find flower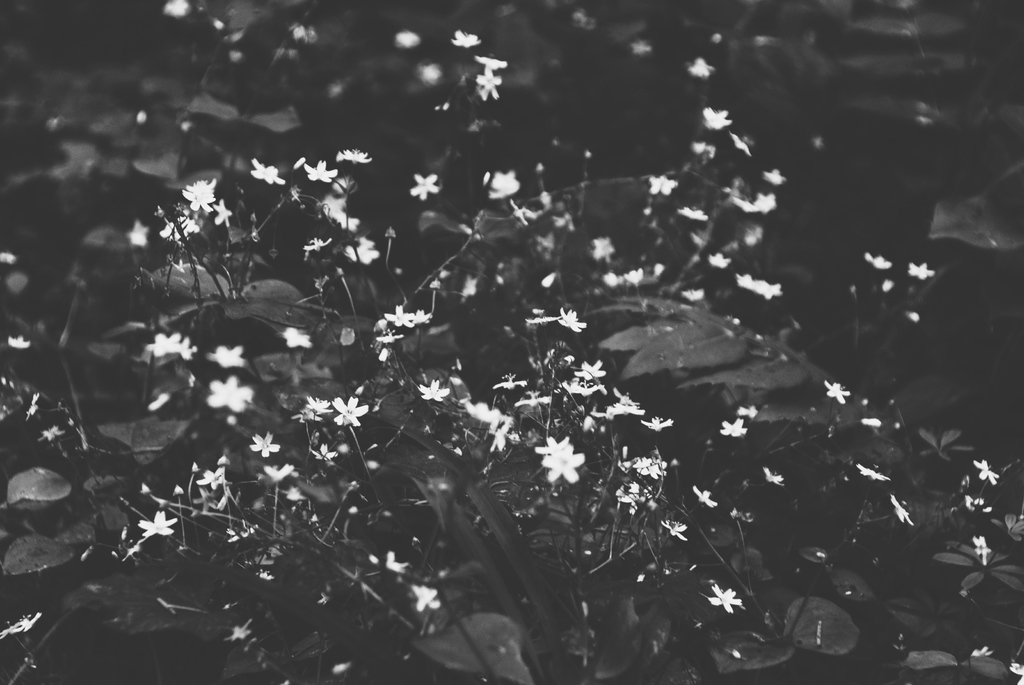
locate(761, 464, 786, 488)
